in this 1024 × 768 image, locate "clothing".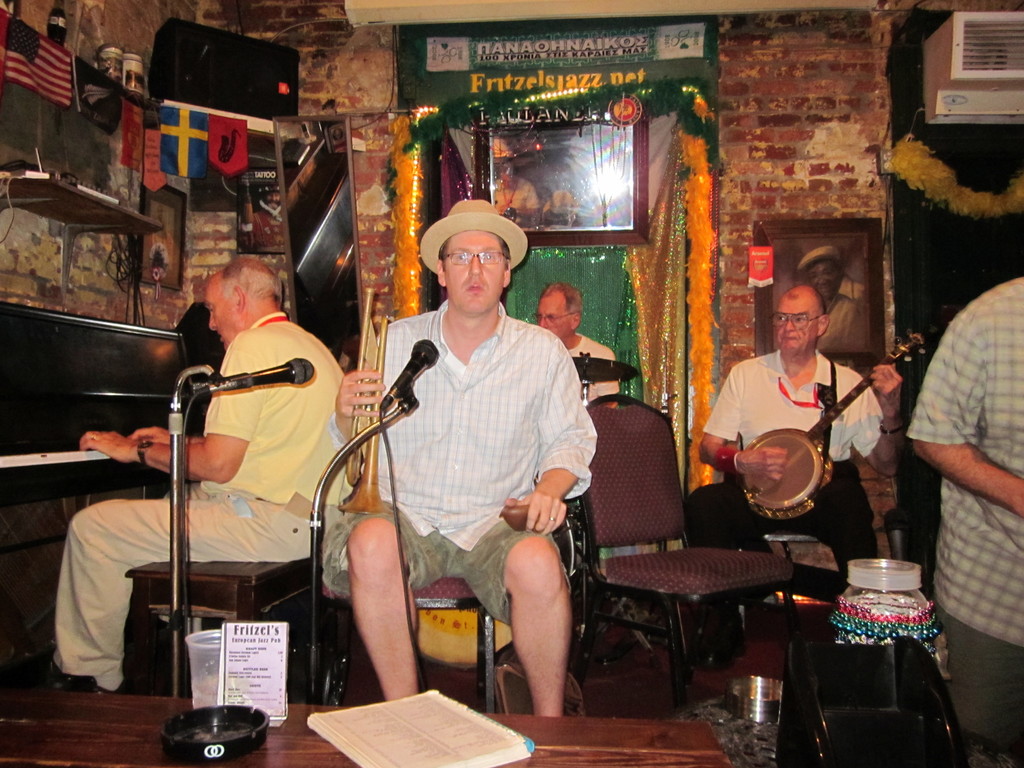
Bounding box: BBox(50, 314, 346, 685).
